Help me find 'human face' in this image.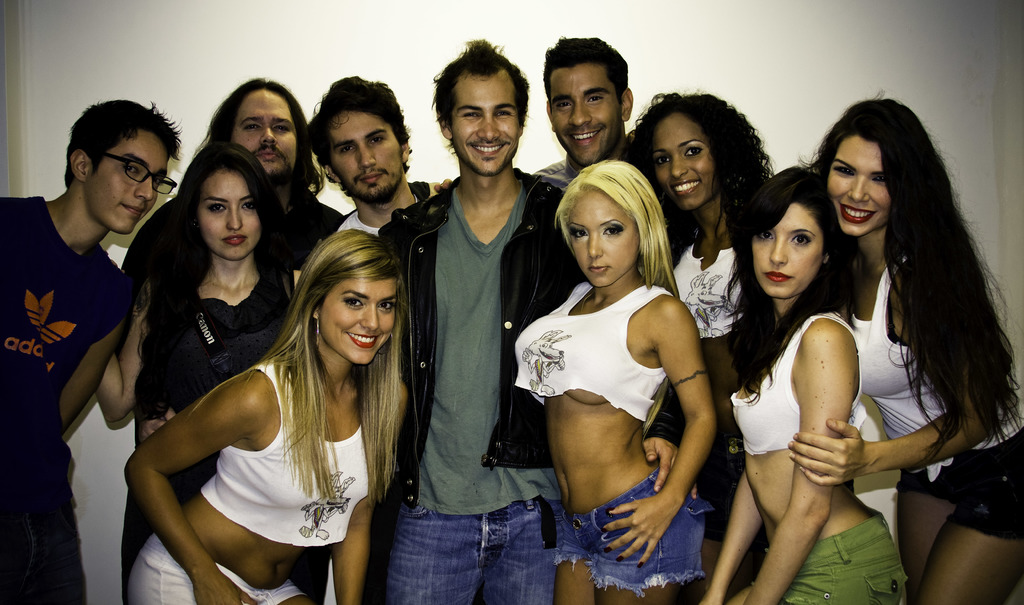
Found it: (320,278,397,363).
